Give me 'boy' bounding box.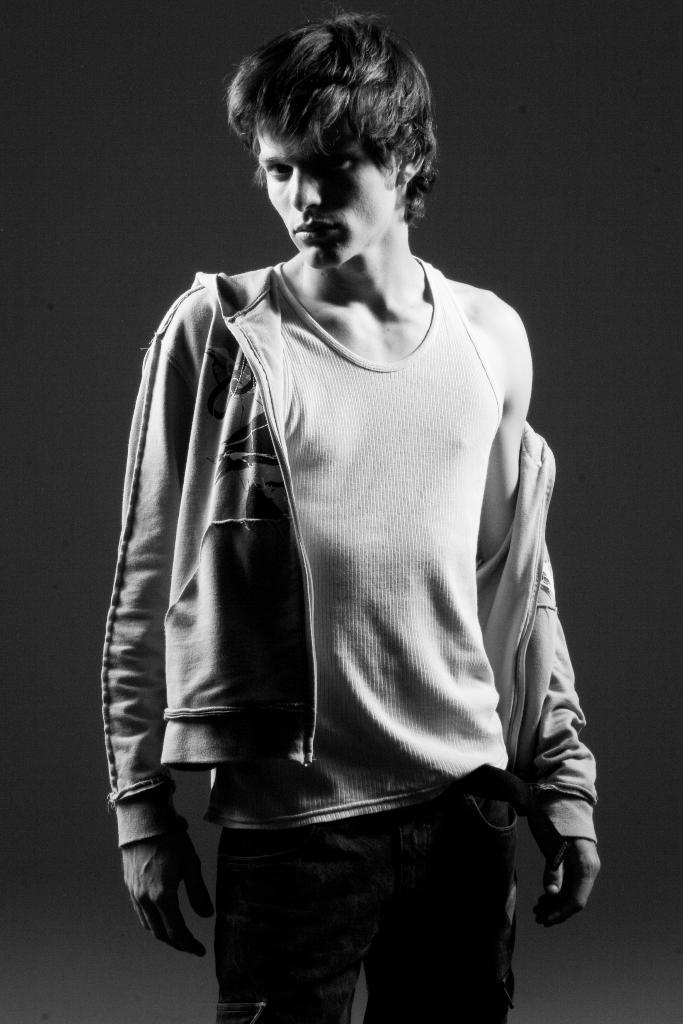
x1=120 y1=6 x2=578 y2=1023.
